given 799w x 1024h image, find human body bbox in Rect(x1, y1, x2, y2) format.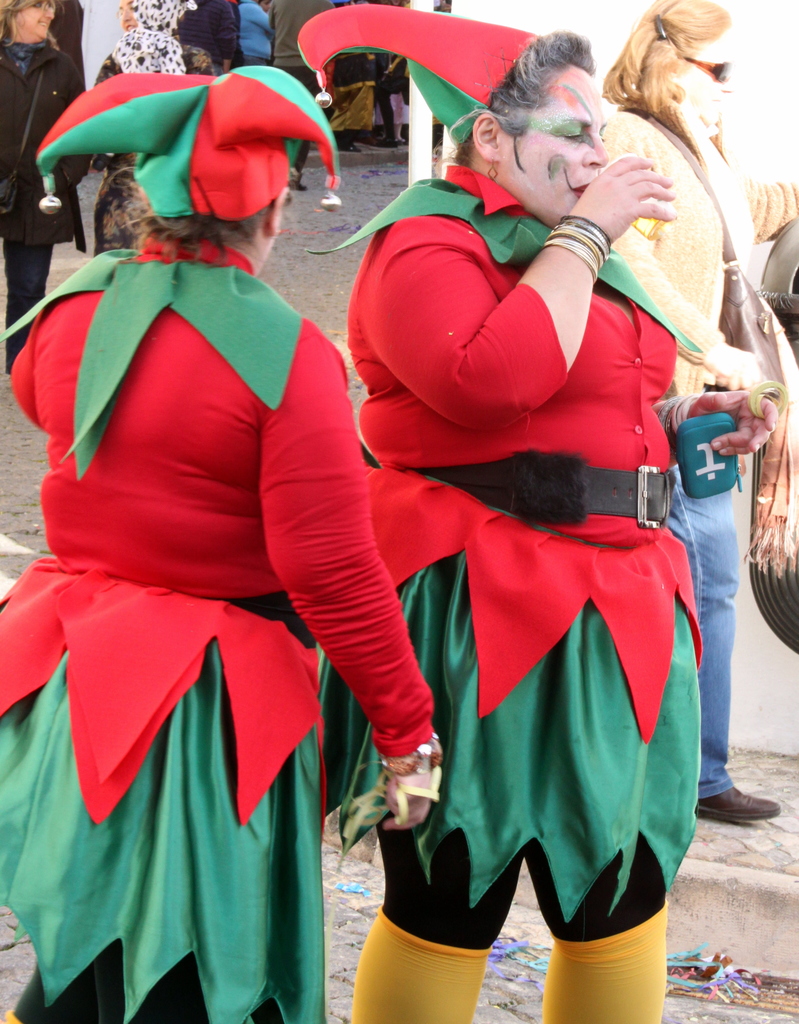
Rect(350, 171, 781, 1023).
